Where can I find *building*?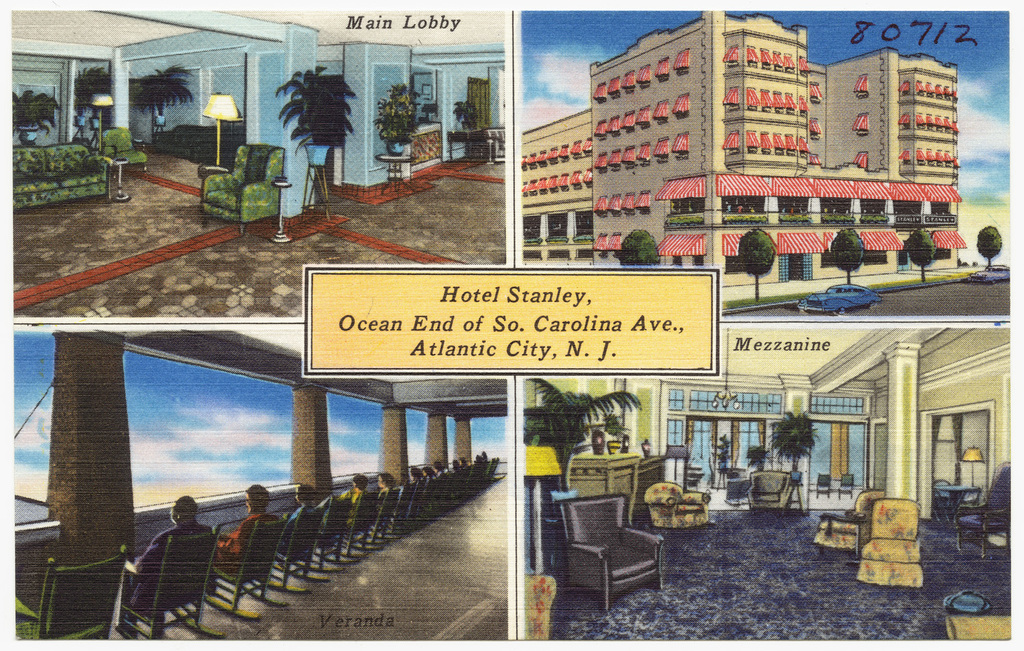
You can find it at rect(513, 3, 966, 293).
